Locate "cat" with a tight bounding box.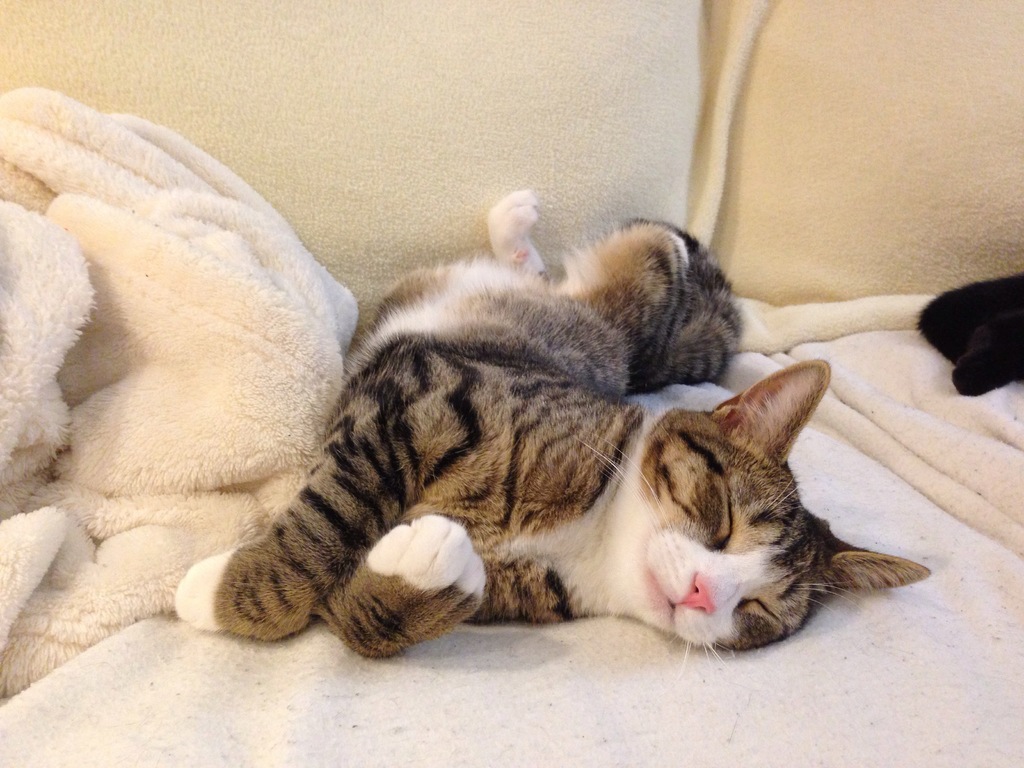
region(172, 189, 931, 687).
